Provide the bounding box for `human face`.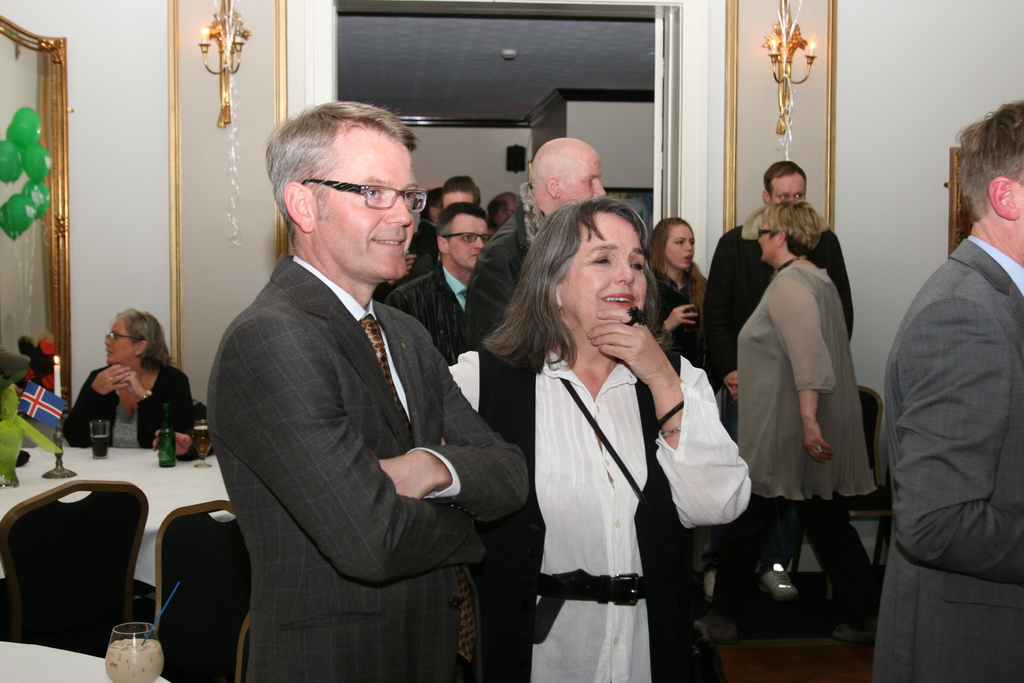
locate(454, 213, 489, 269).
